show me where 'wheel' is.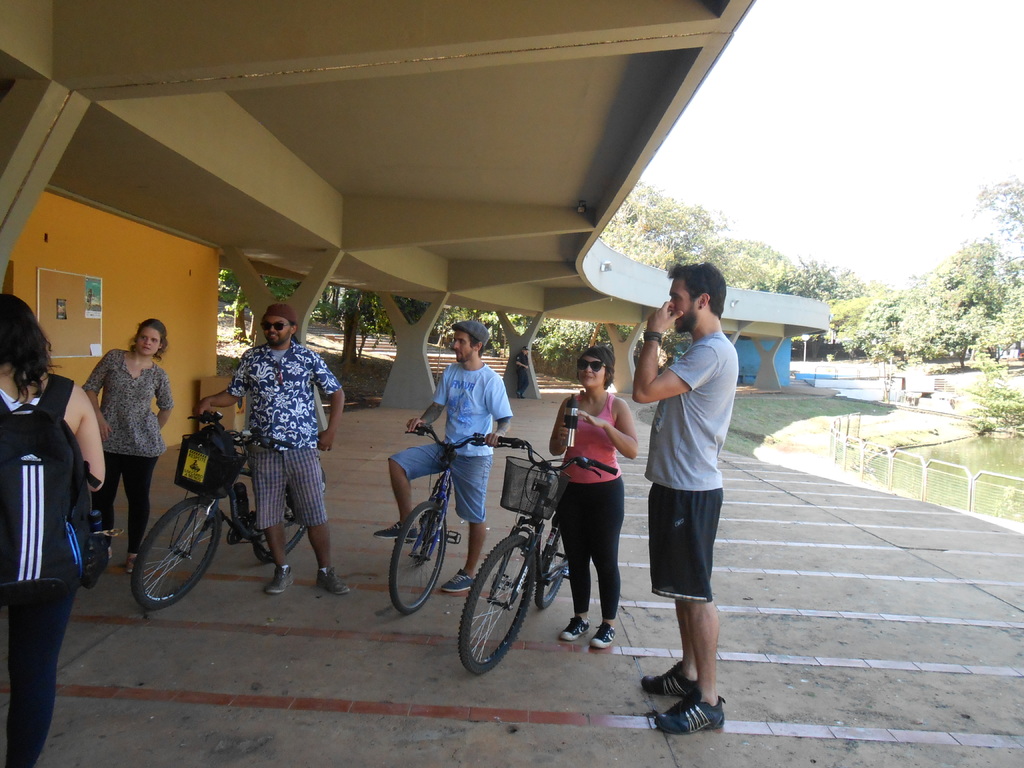
'wheel' is at l=388, t=500, r=447, b=614.
